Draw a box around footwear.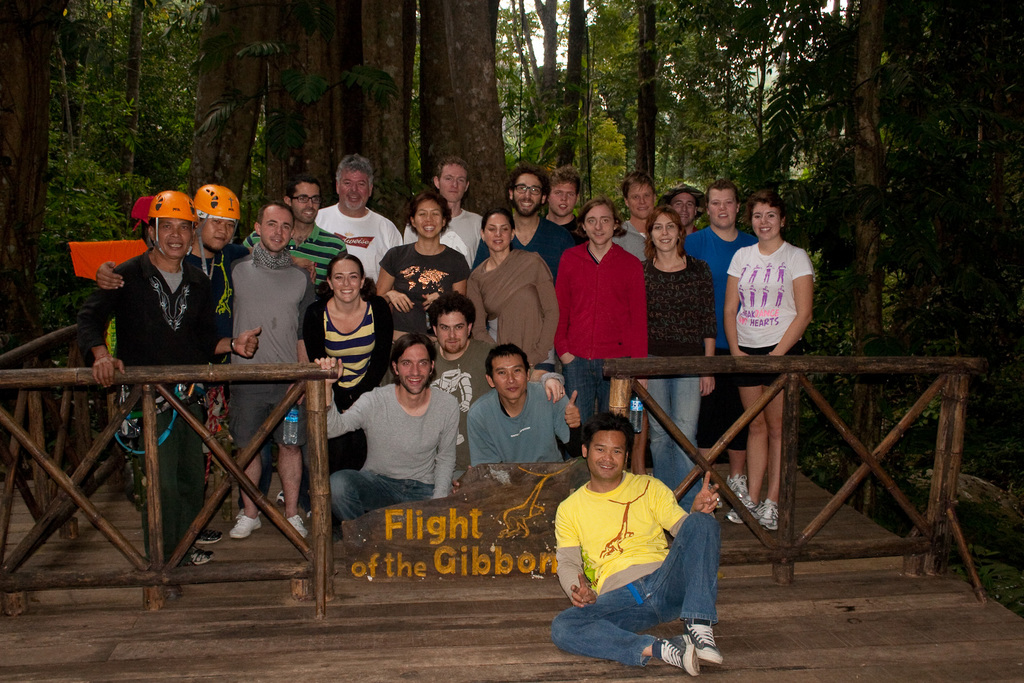
crop(727, 495, 760, 525).
